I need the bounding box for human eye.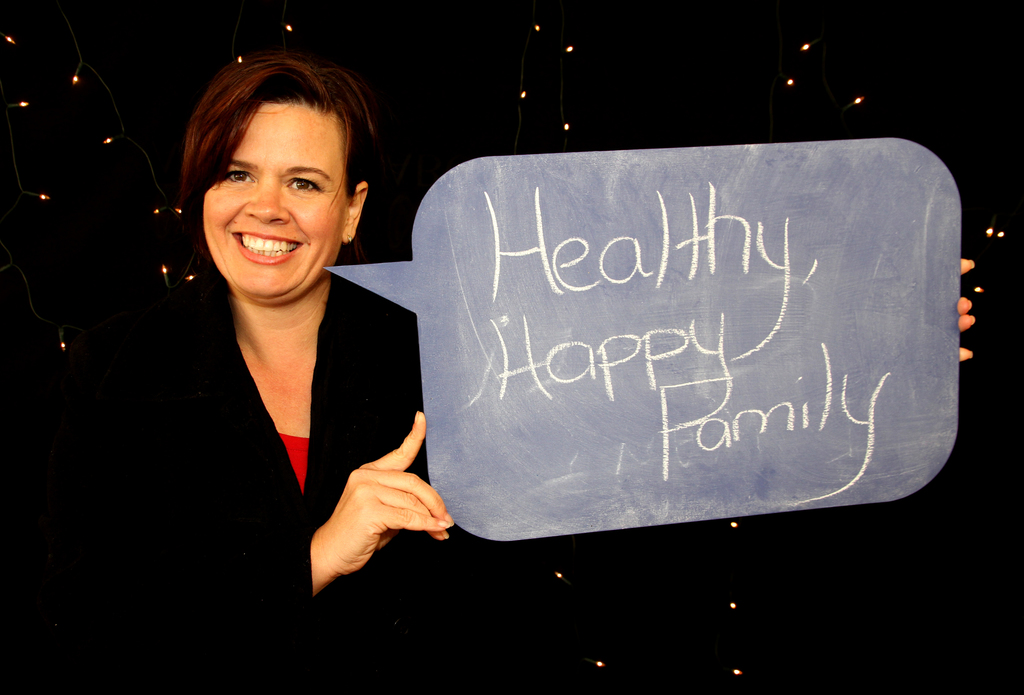
Here it is: bbox=[280, 172, 323, 196].
